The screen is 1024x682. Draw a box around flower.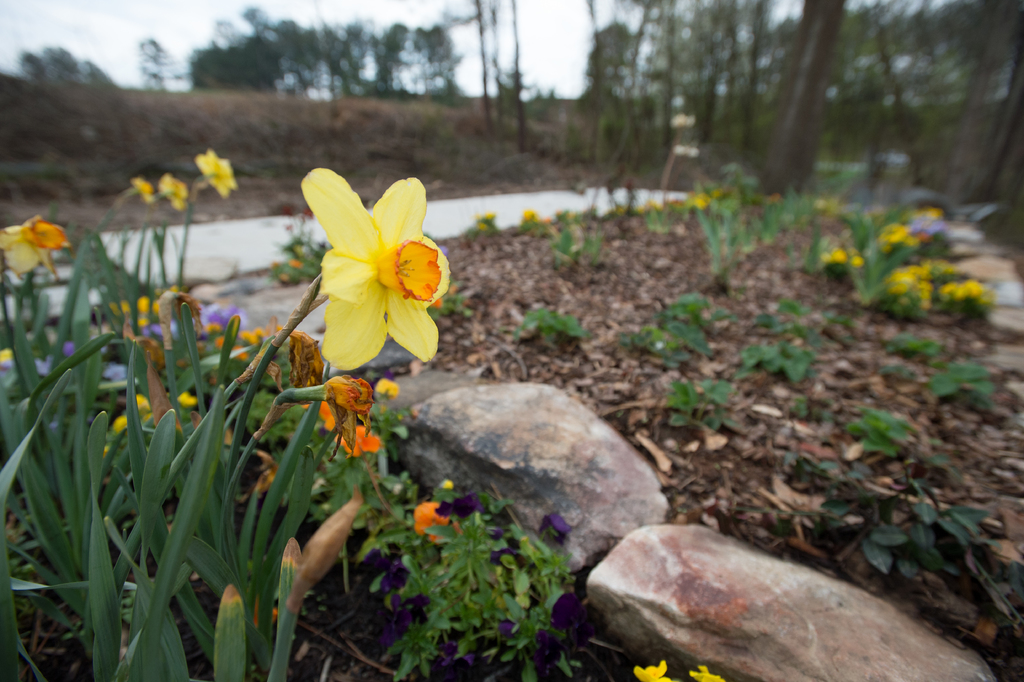
BBox(373, 376, 402, 407).
